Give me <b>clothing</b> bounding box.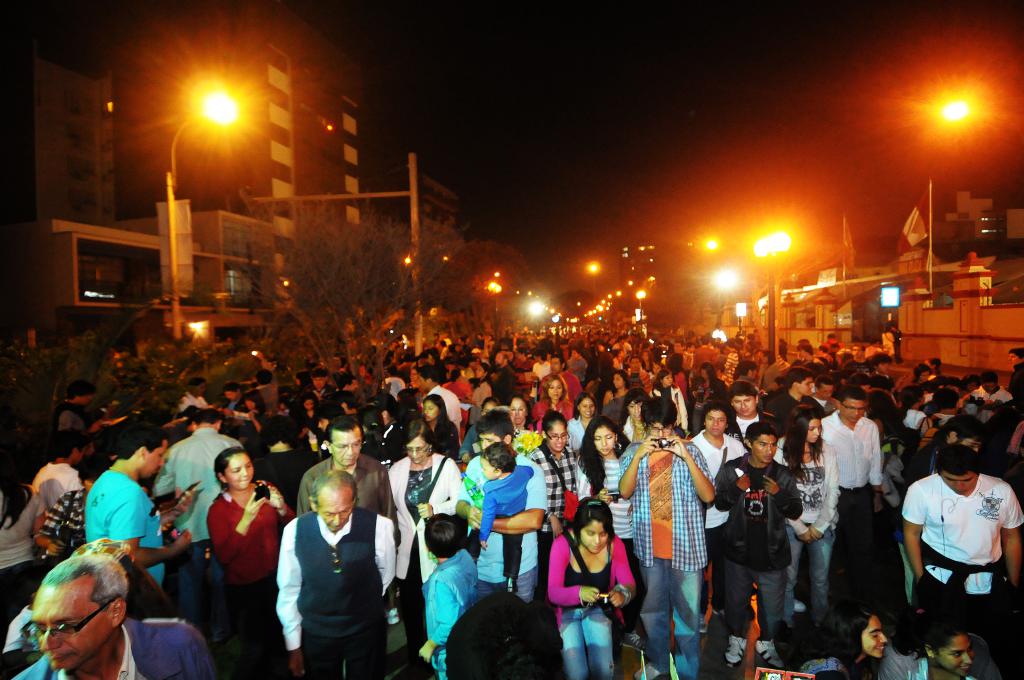
rect(272, 485, 387, 676).
